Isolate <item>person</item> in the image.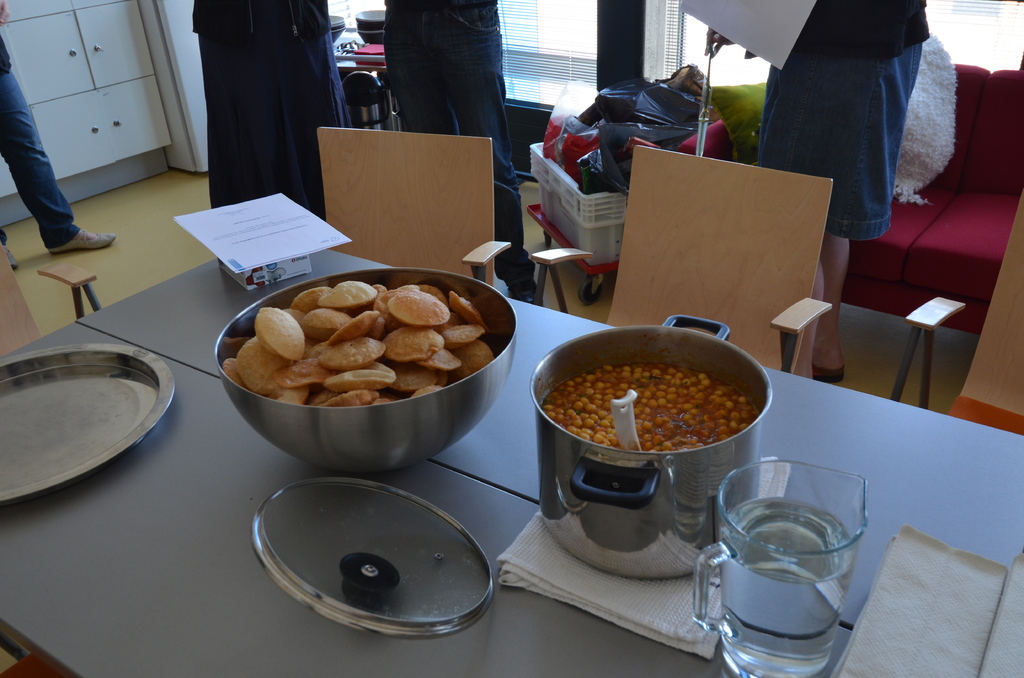
Isolated region: crop(759, 0, 928, 375).
